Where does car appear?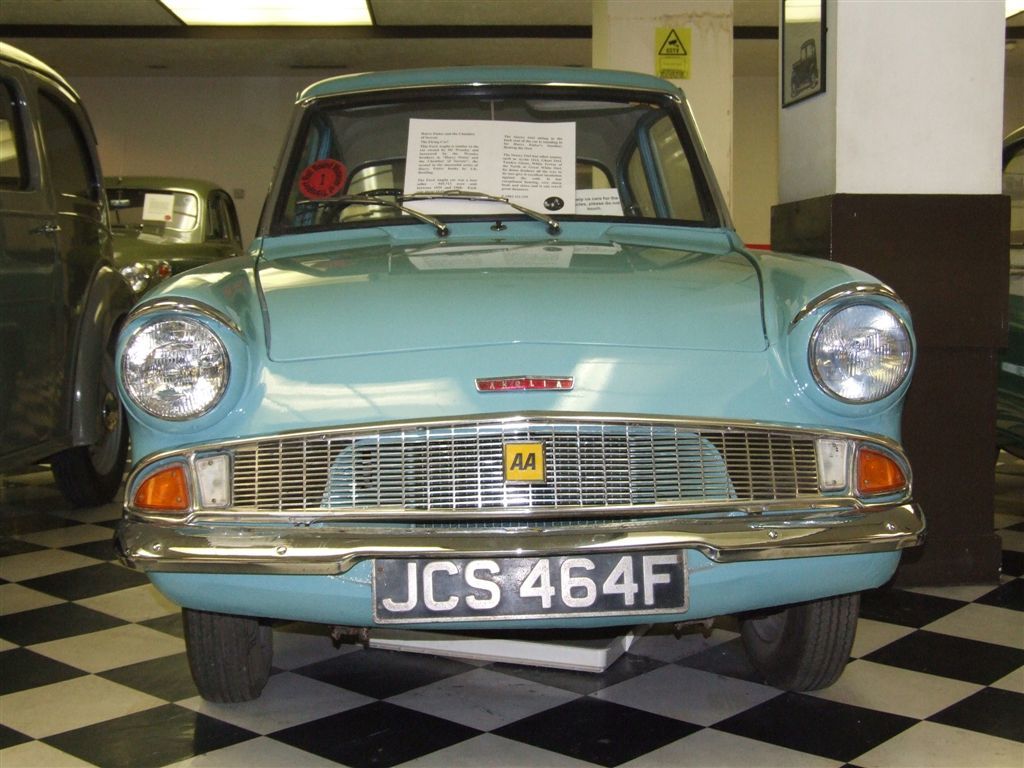
Appears at {"left": 105, "top": 176, "right": 252, "bottom": 273}.
